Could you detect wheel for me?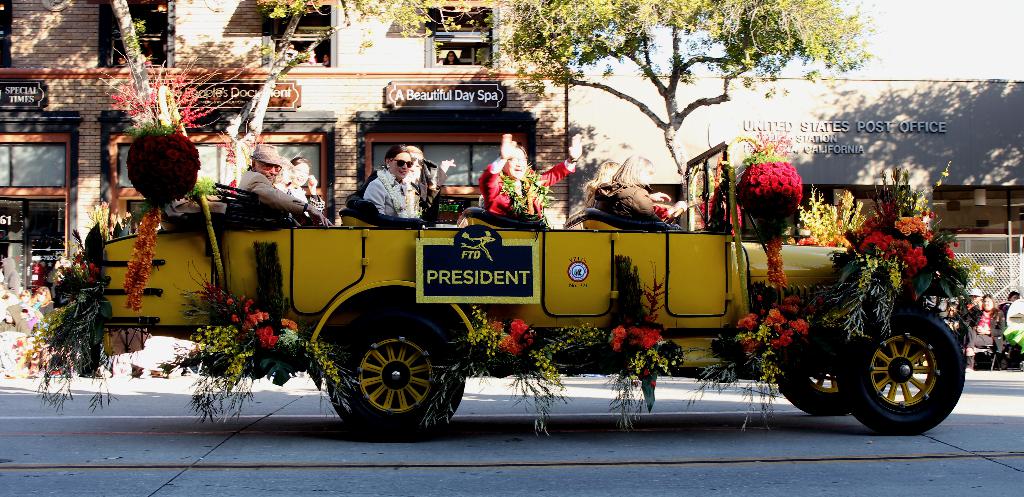
Detection result: x1=836, y1=305, x2=968, y2=432.
